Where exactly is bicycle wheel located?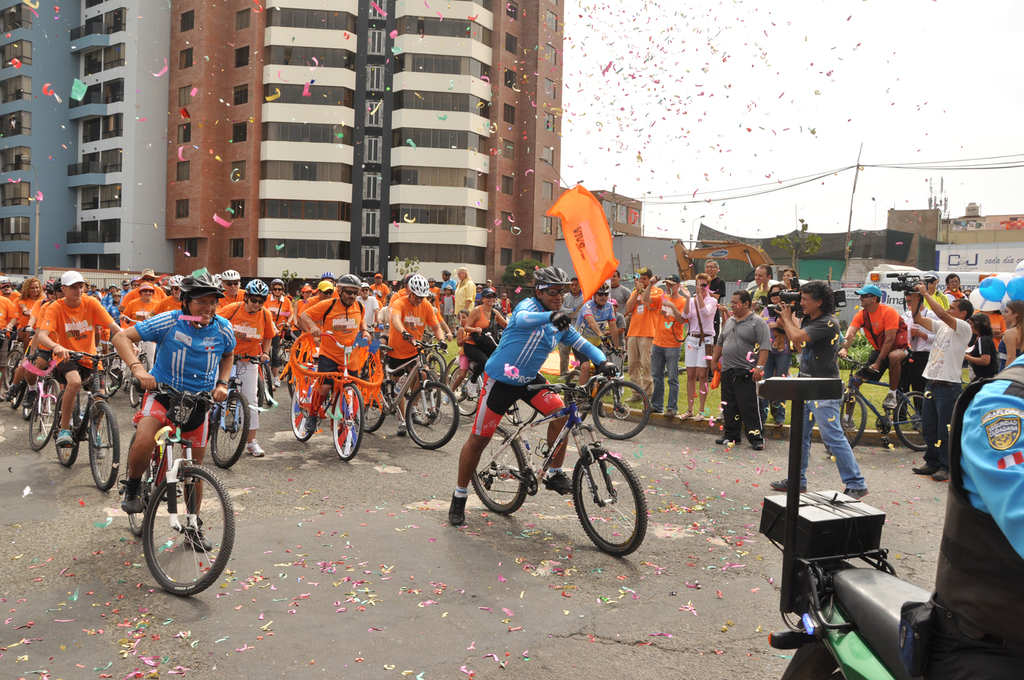
Its bounding box is detection(27, 371, 76, 464).
